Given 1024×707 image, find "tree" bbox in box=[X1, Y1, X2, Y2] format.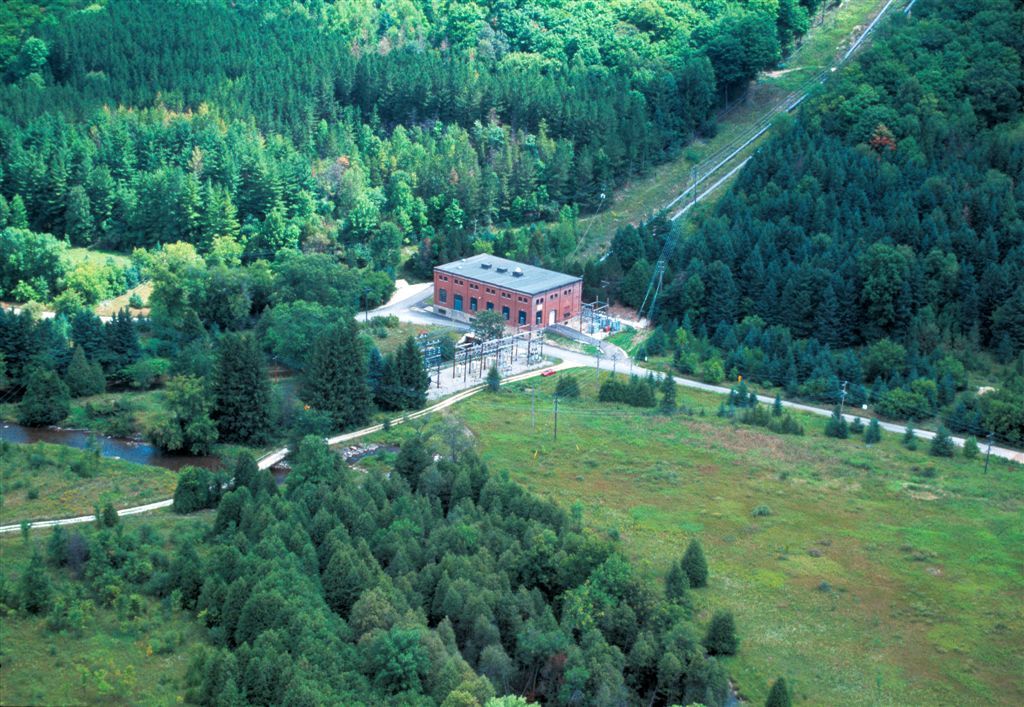
box=[703, 283, 743, 335].
